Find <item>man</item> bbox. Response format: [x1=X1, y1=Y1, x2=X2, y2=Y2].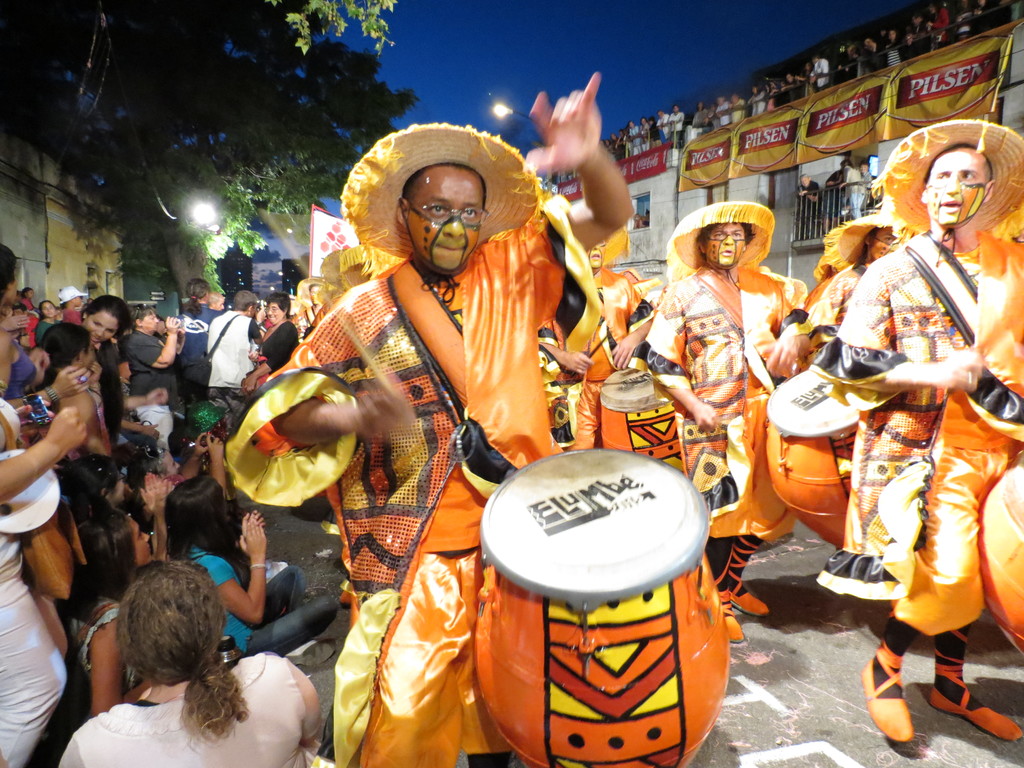
[x1=227, y1=63, x2=648, y2=767].
